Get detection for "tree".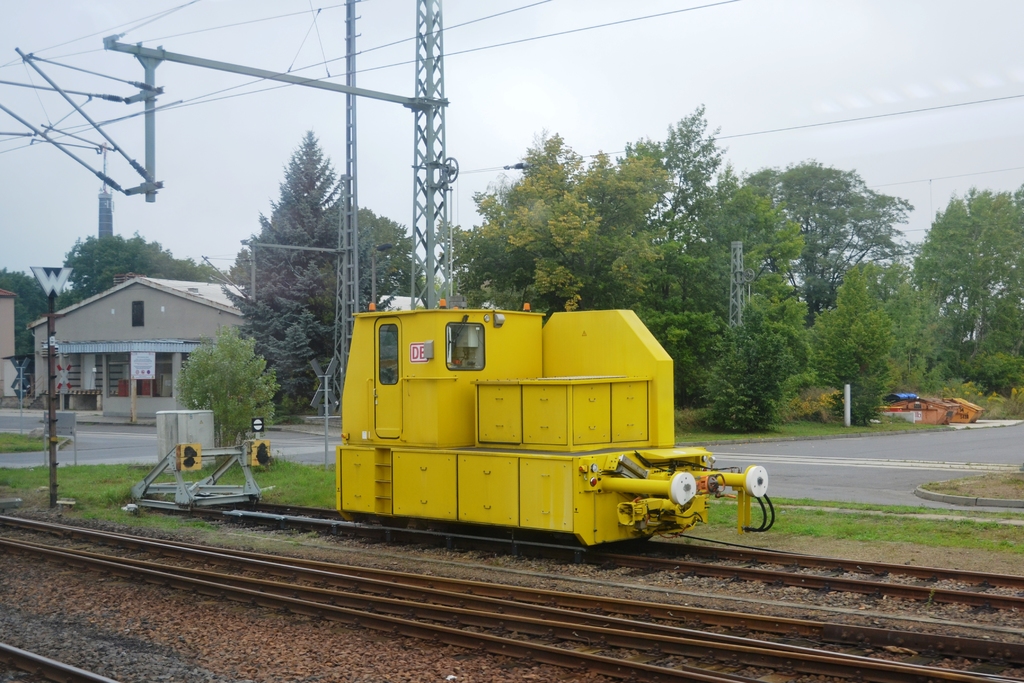
Detection: (left=913, top=192, right=1023, bottom=402).
